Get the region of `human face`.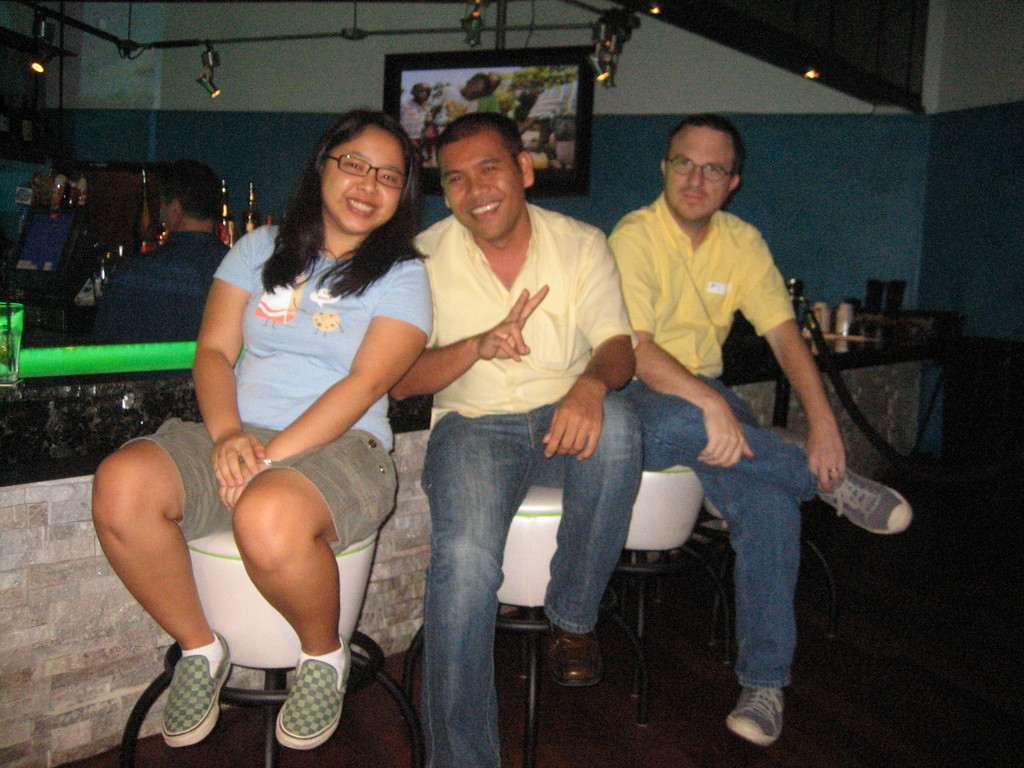
664,127,735,223.
